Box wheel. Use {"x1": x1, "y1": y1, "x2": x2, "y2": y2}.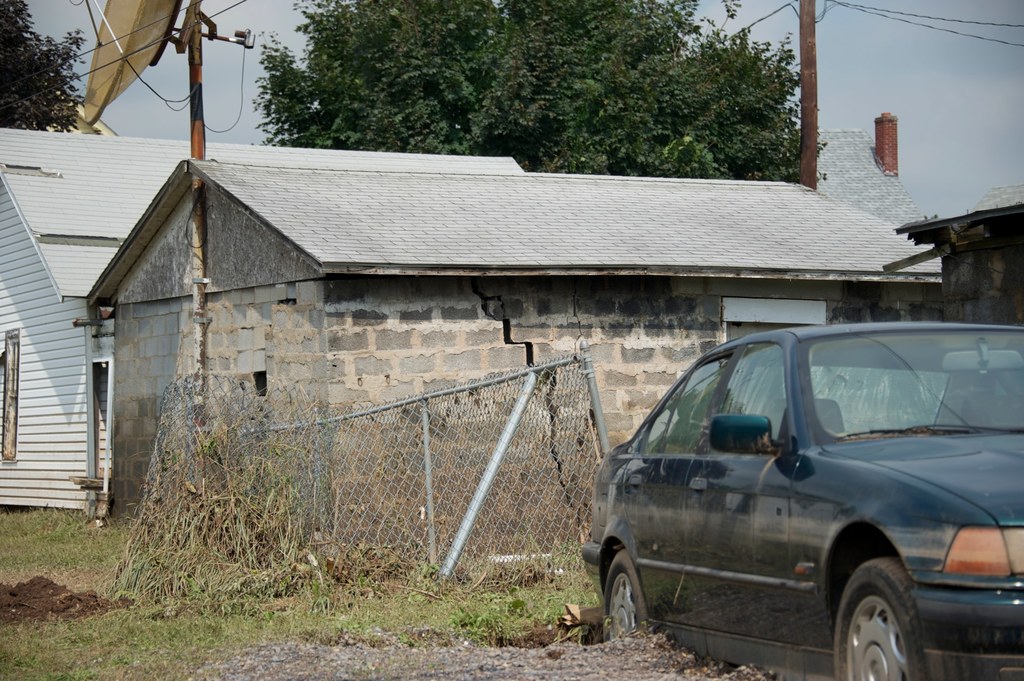
{"x1": 847, "y1": 570, "x2": 938, "y2": 678}.
